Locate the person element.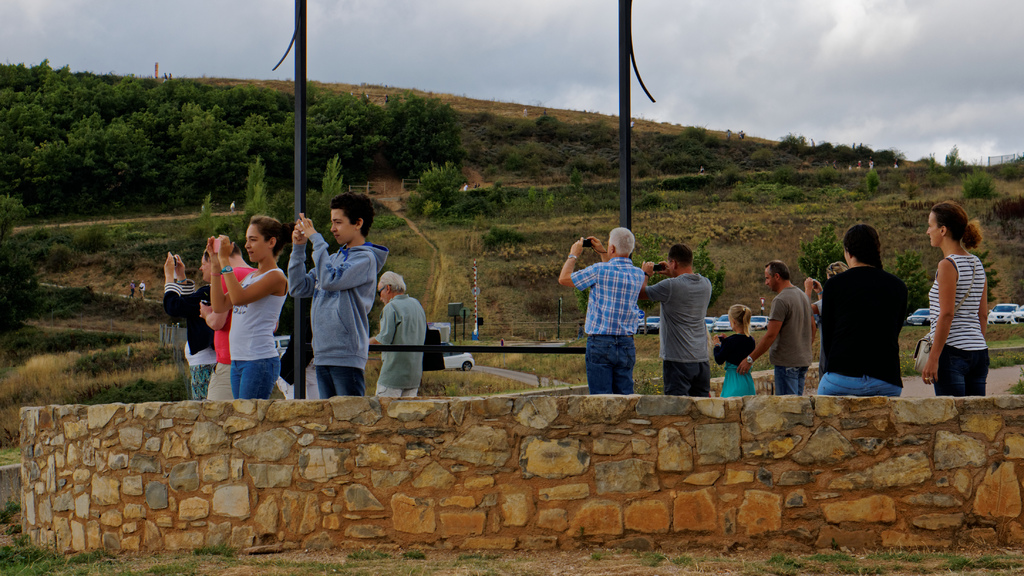
Element bbox: select_region(286, 190, 386, 399).
